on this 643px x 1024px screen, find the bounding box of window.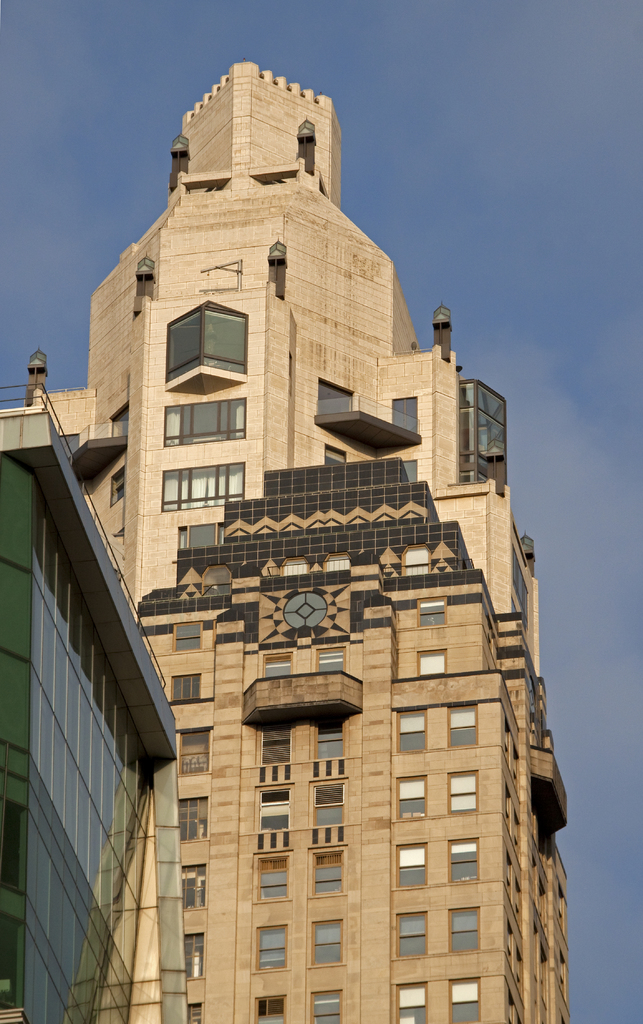
Bounding box: box=[395, 842, 429, 886].
